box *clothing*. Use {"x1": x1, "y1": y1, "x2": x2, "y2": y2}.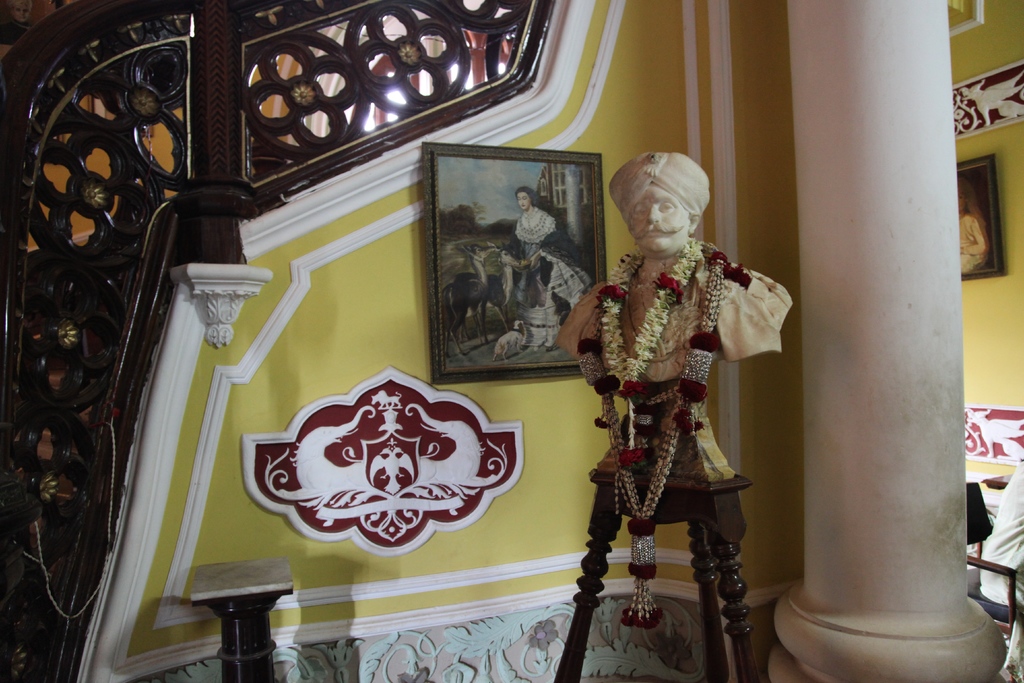
{"x1": 540, "y1": 254, "x2": 586, "y2": 319}.
